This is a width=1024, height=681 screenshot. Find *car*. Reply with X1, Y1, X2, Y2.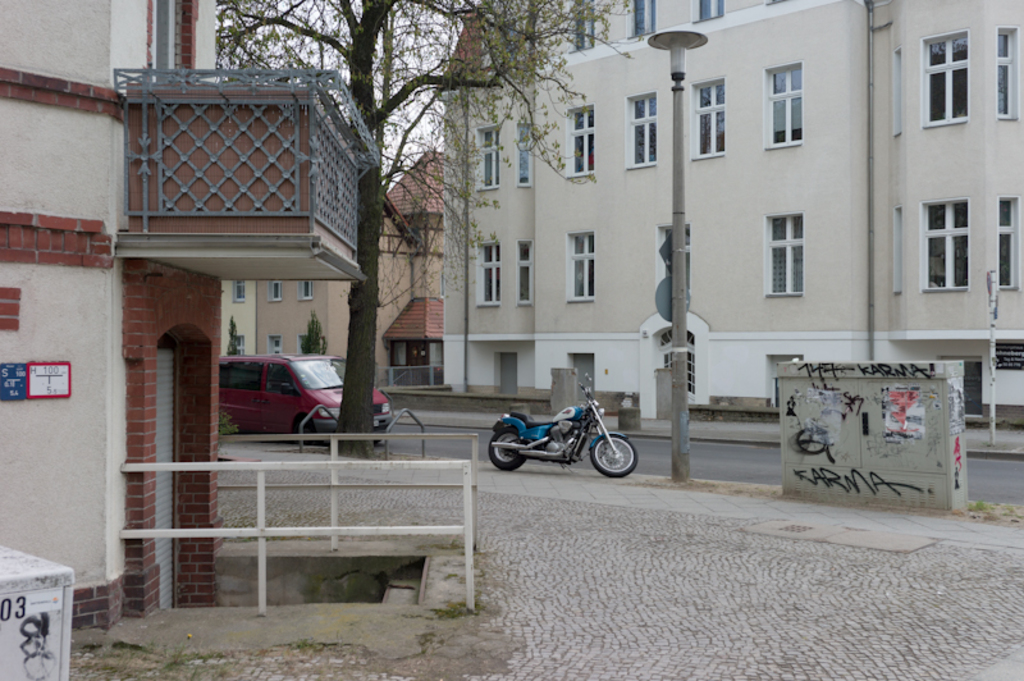
214, 355, 388, 437.
